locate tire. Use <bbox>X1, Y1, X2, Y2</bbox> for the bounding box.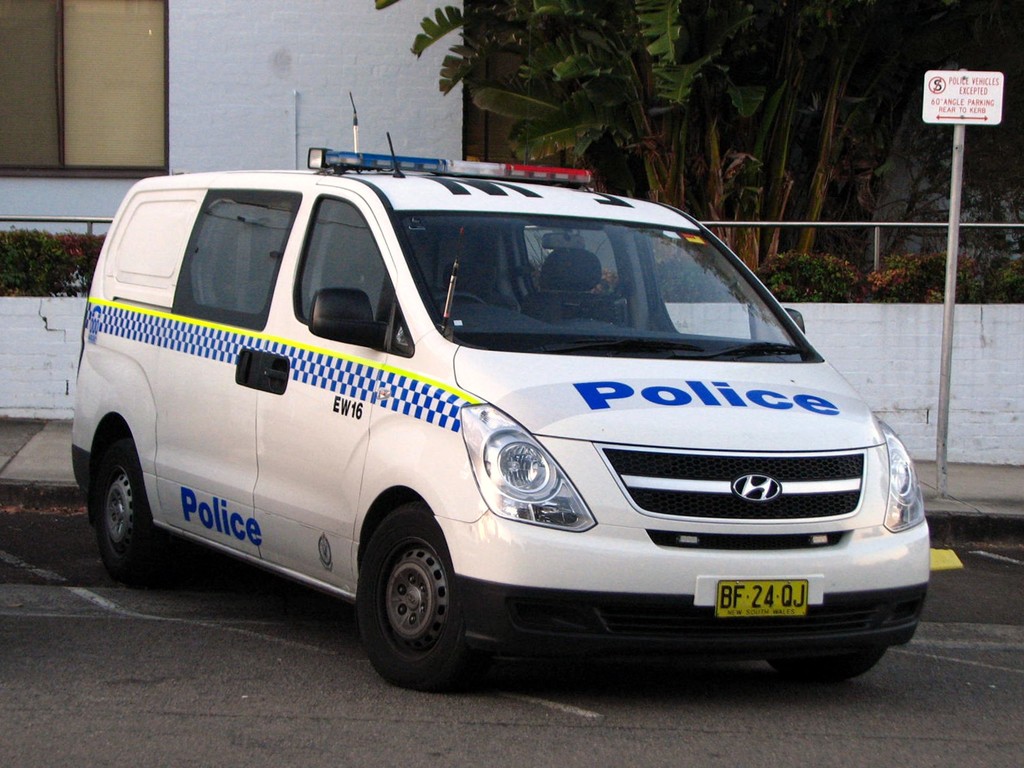
<bbox>353, 500, 468, 694</bbox>.
